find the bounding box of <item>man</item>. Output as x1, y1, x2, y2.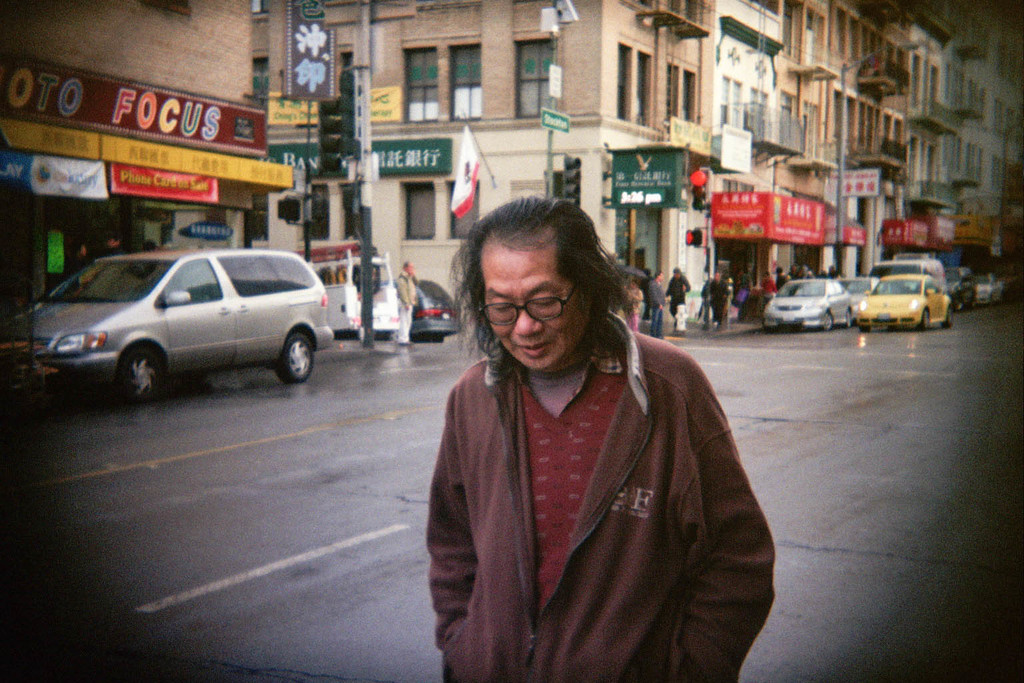
735, 266, 745, 323.
